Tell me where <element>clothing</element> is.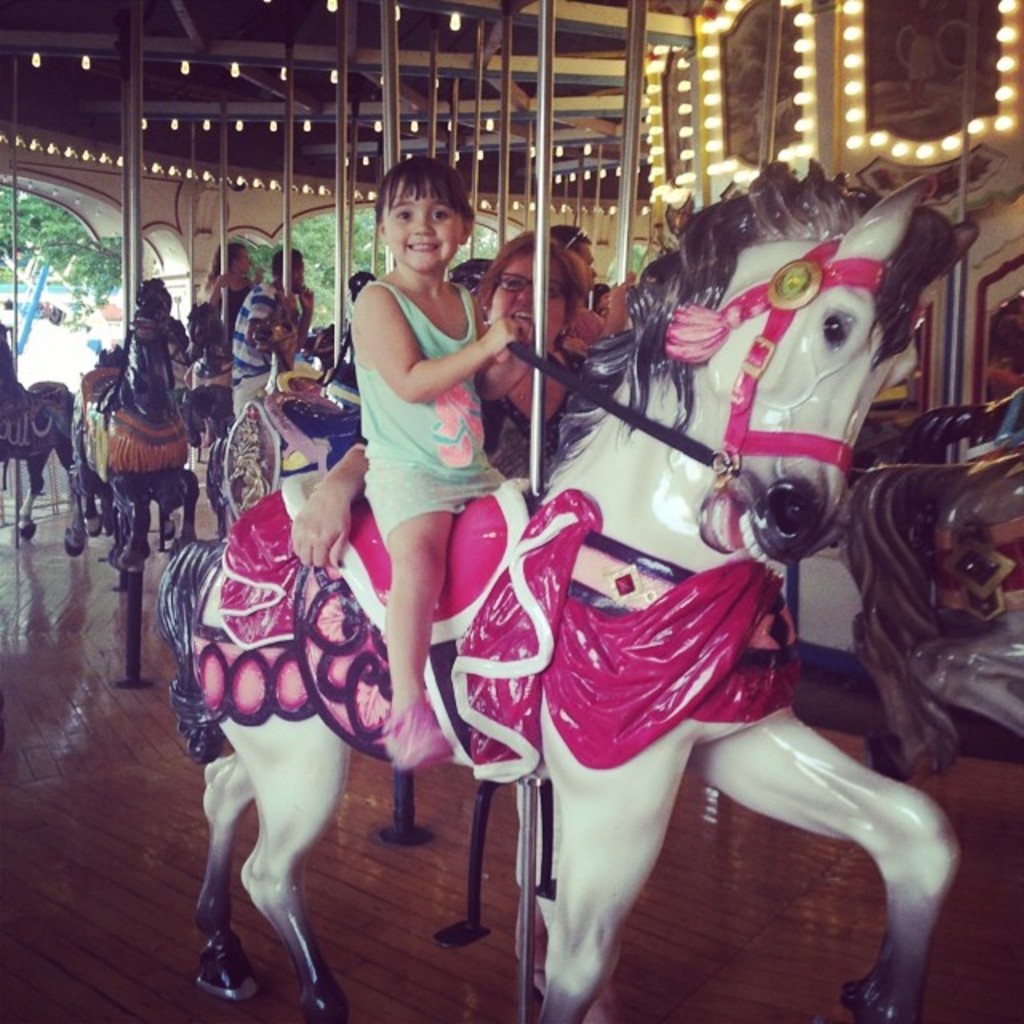
<element>clothing</element> is at box=[566, 309, 608, 338].
